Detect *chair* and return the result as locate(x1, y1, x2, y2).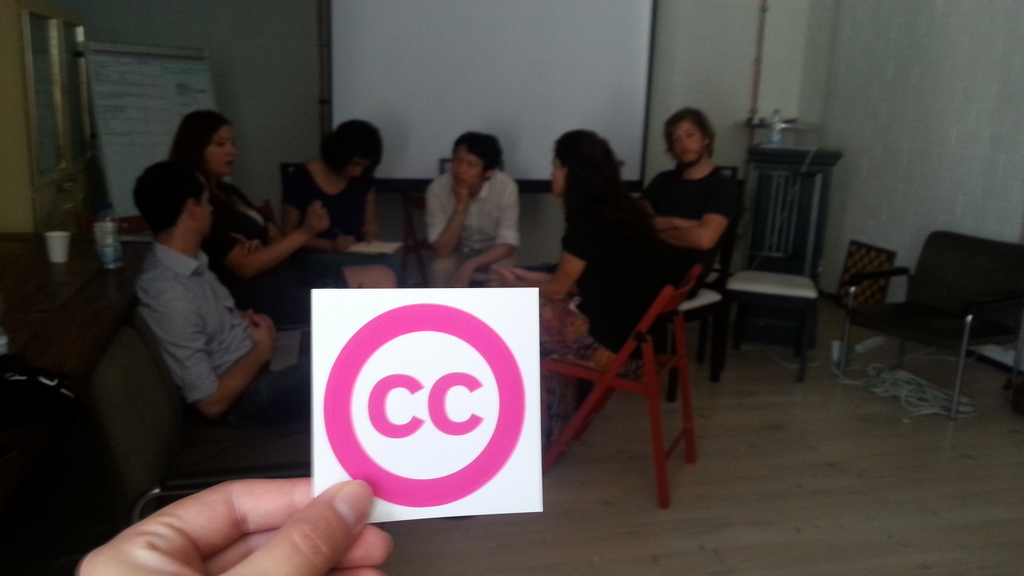
locate(134, 331, 314, 520).
